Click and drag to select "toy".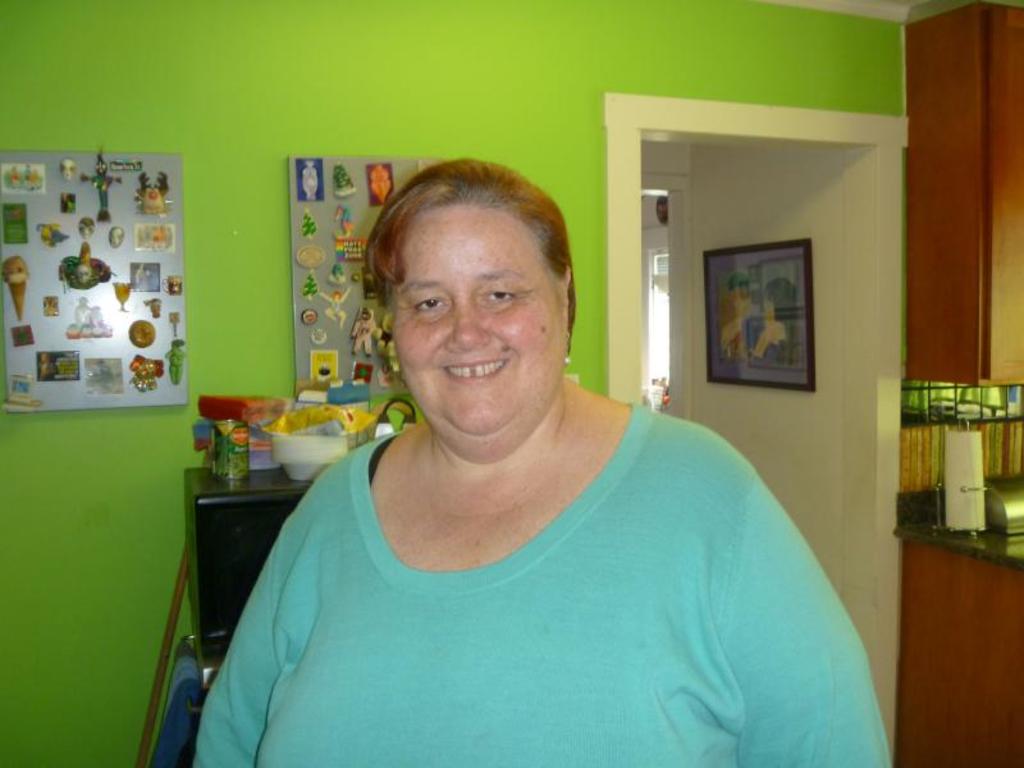
Selection: detection(61, 159, 76, 180).
